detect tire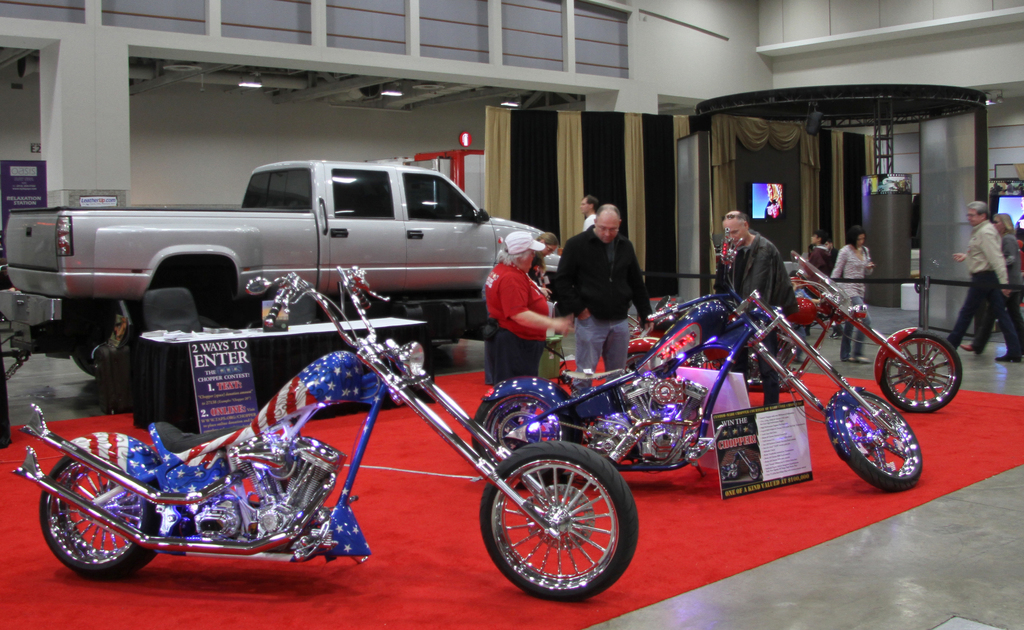
l=832, t=390, r=920, b=489
